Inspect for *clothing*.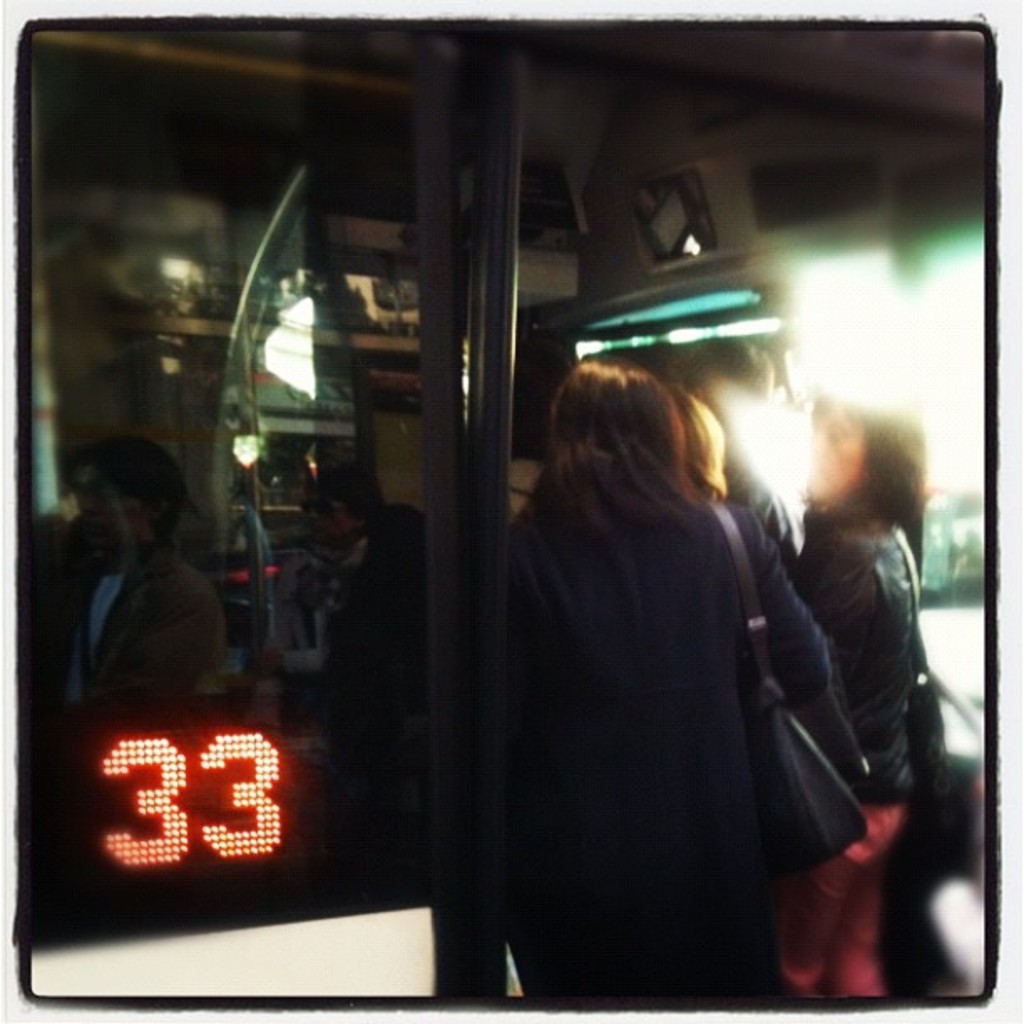
Inspection: [40,535,211,703].
